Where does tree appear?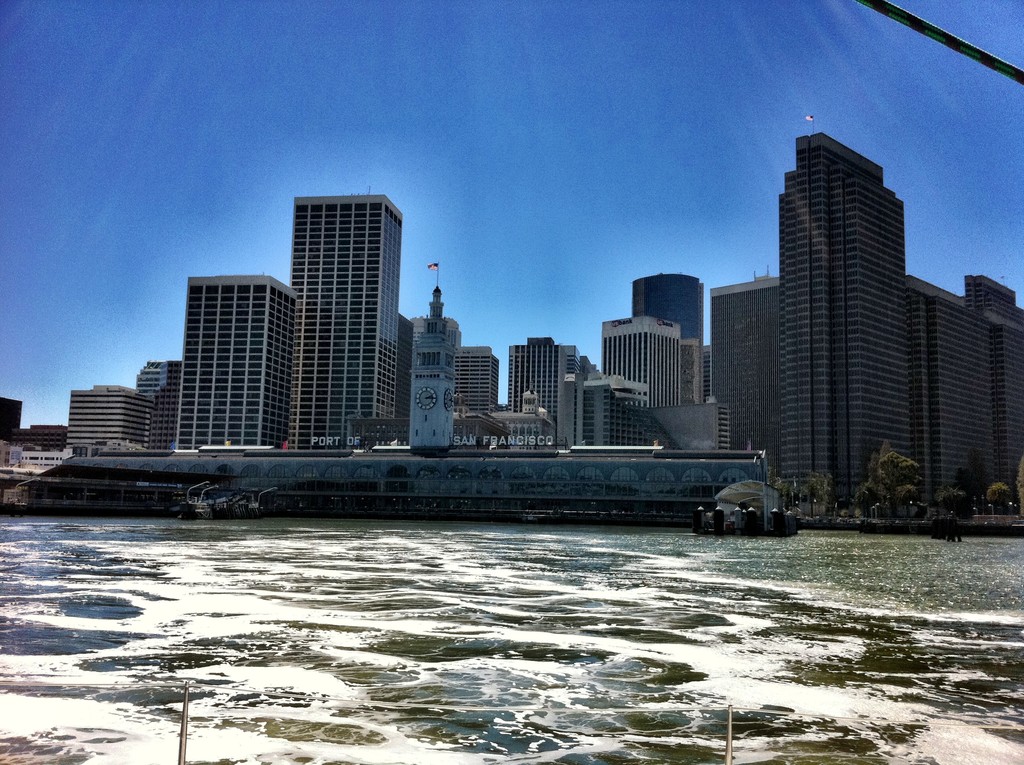
Appears at [x1=986, y1=480, x2=1015, y2=515].
